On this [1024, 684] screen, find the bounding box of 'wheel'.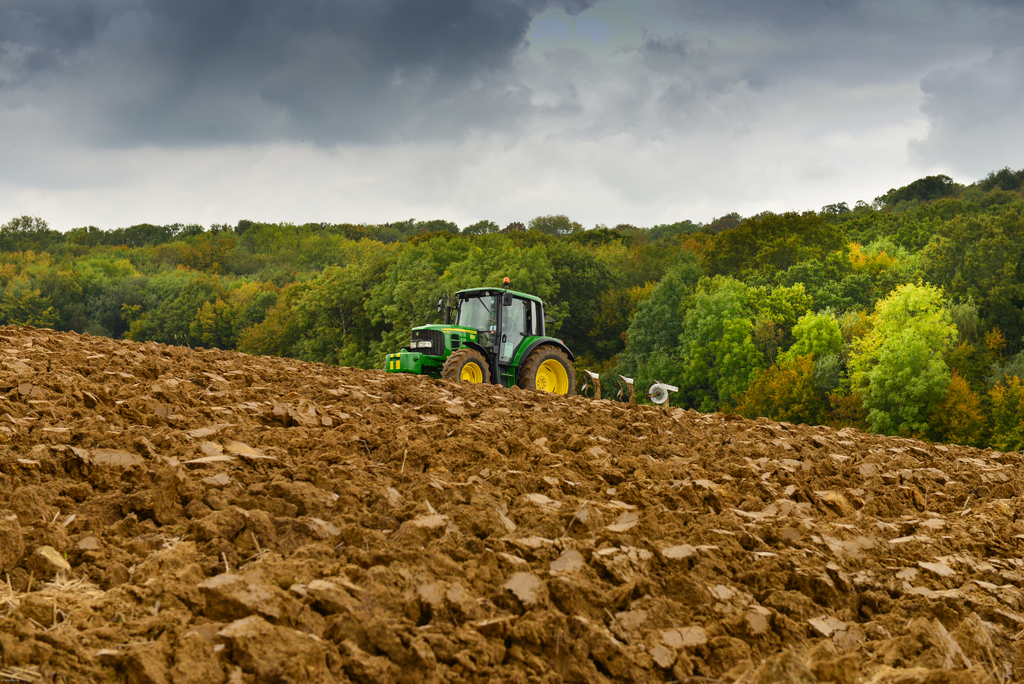
Bounding box: [524, 335, 580, 405].
